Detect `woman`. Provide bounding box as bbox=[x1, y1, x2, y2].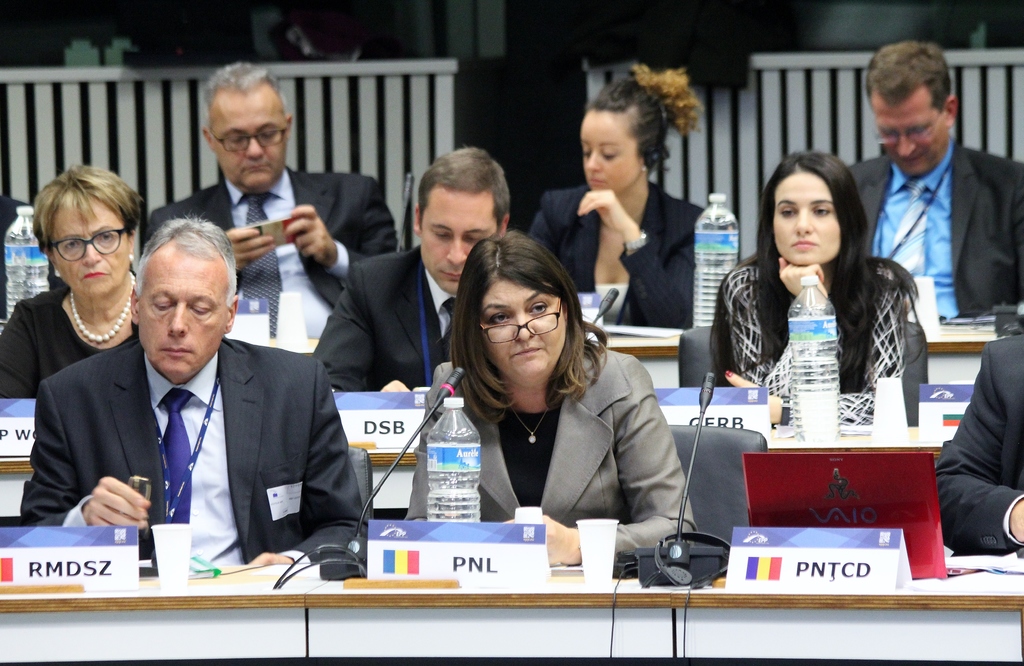
bbox=[420, 238, 664, 569].
